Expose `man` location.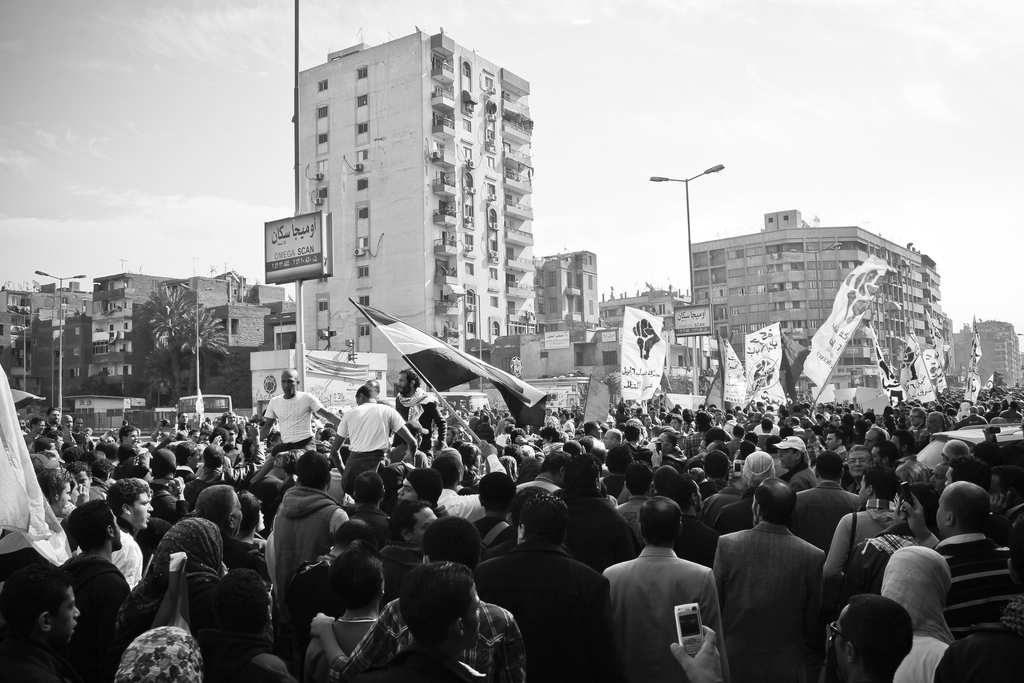
Exposed at left=0, top=567, right=84, bottom=682.
